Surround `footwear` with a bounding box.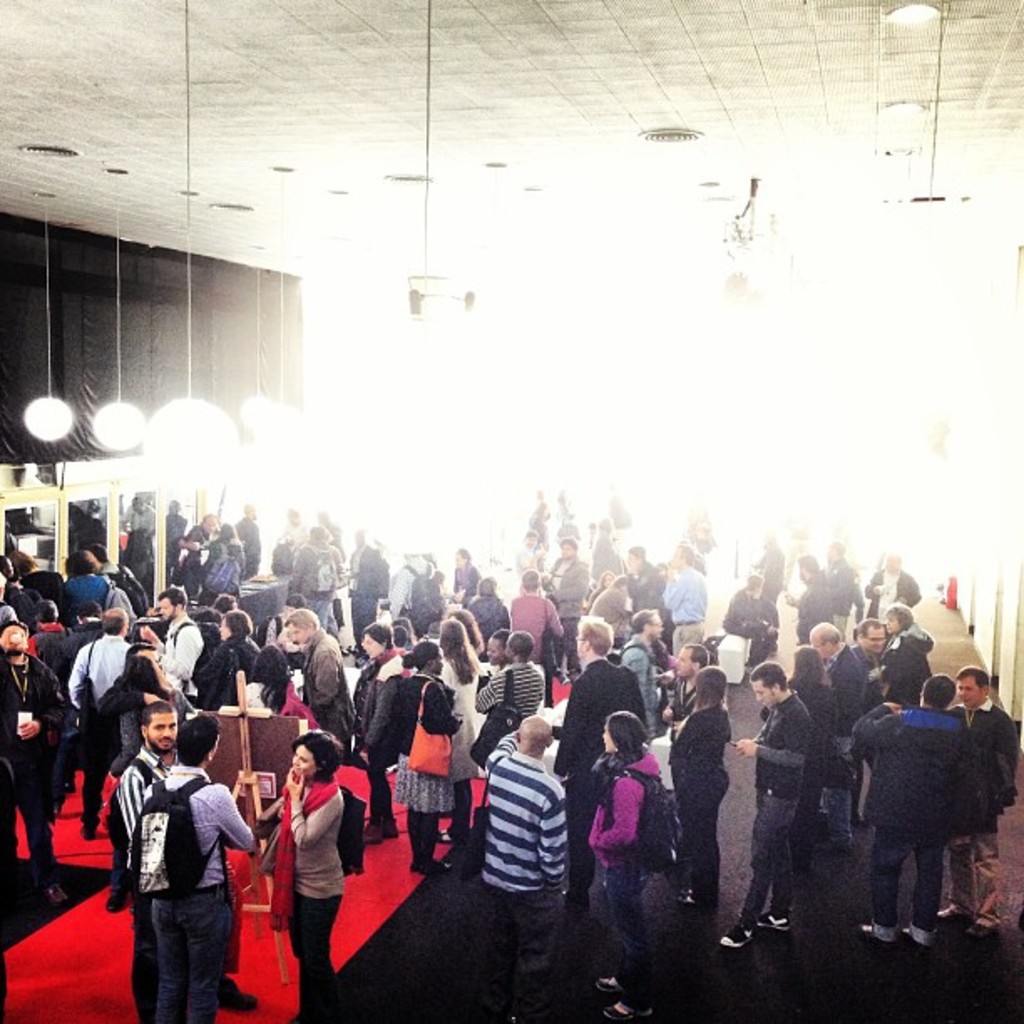
detection(218, 977, 258, 1012).
